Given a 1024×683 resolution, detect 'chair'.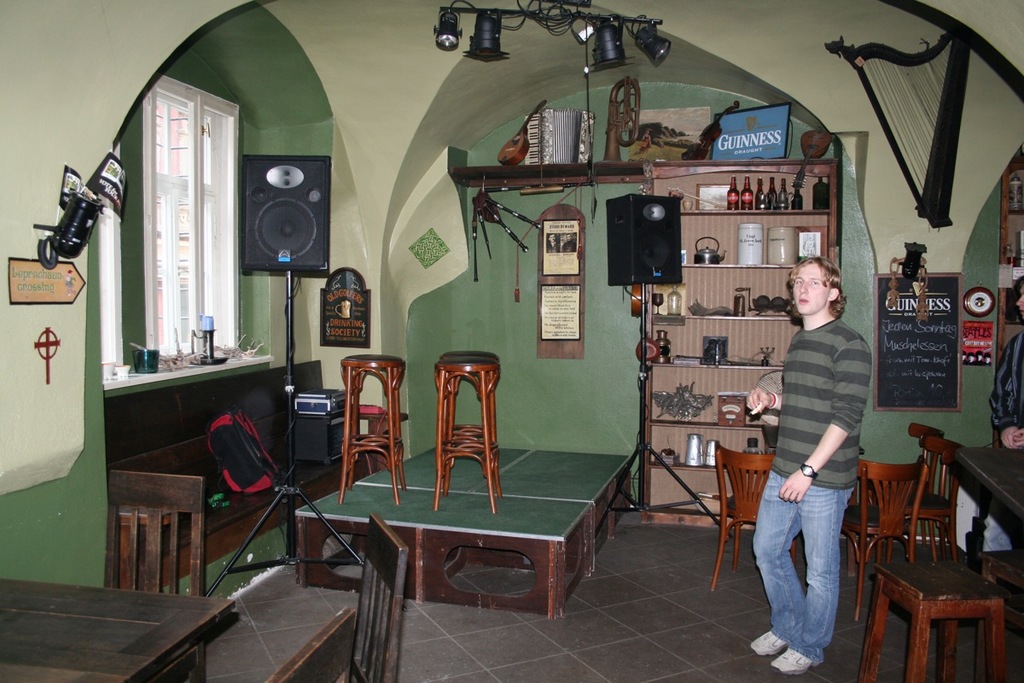
[265,604,352,682].
